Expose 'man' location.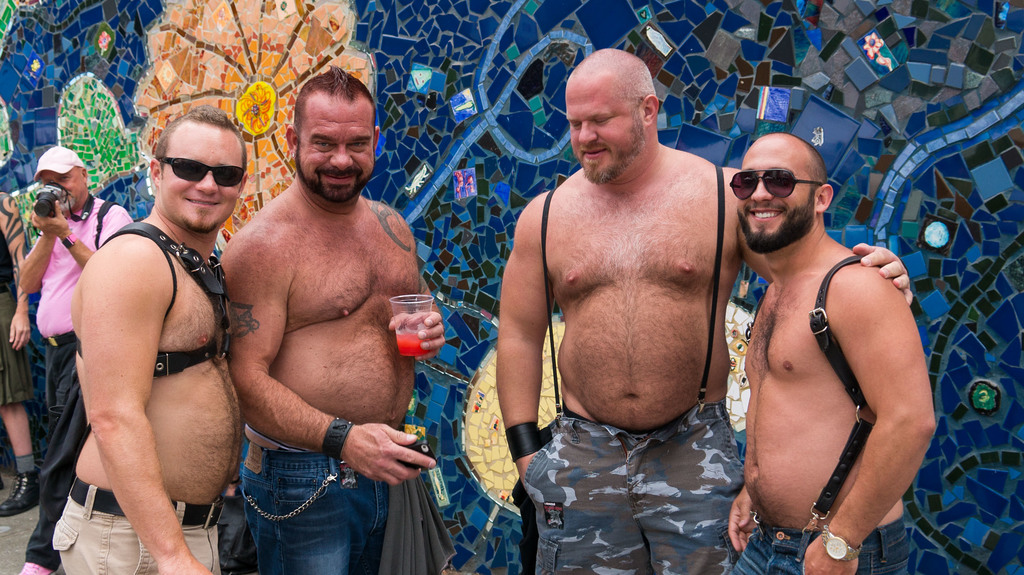
Exposed at (733,127,936,574).
